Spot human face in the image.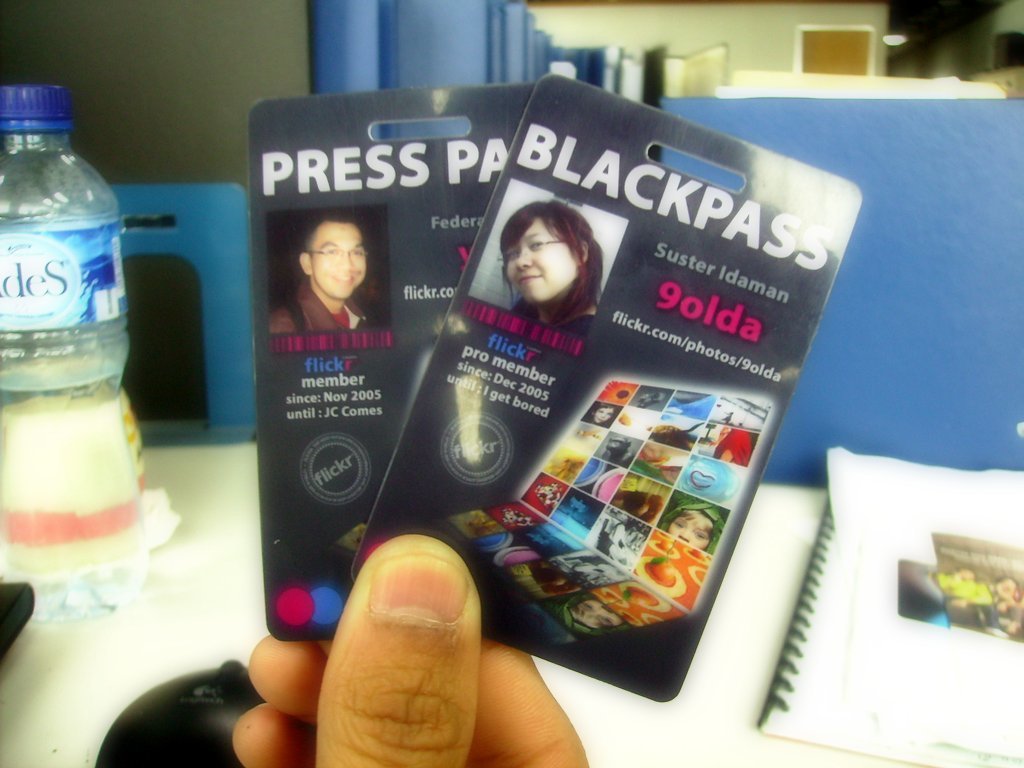
human face found at select_region(312, 227, 366, 303).
